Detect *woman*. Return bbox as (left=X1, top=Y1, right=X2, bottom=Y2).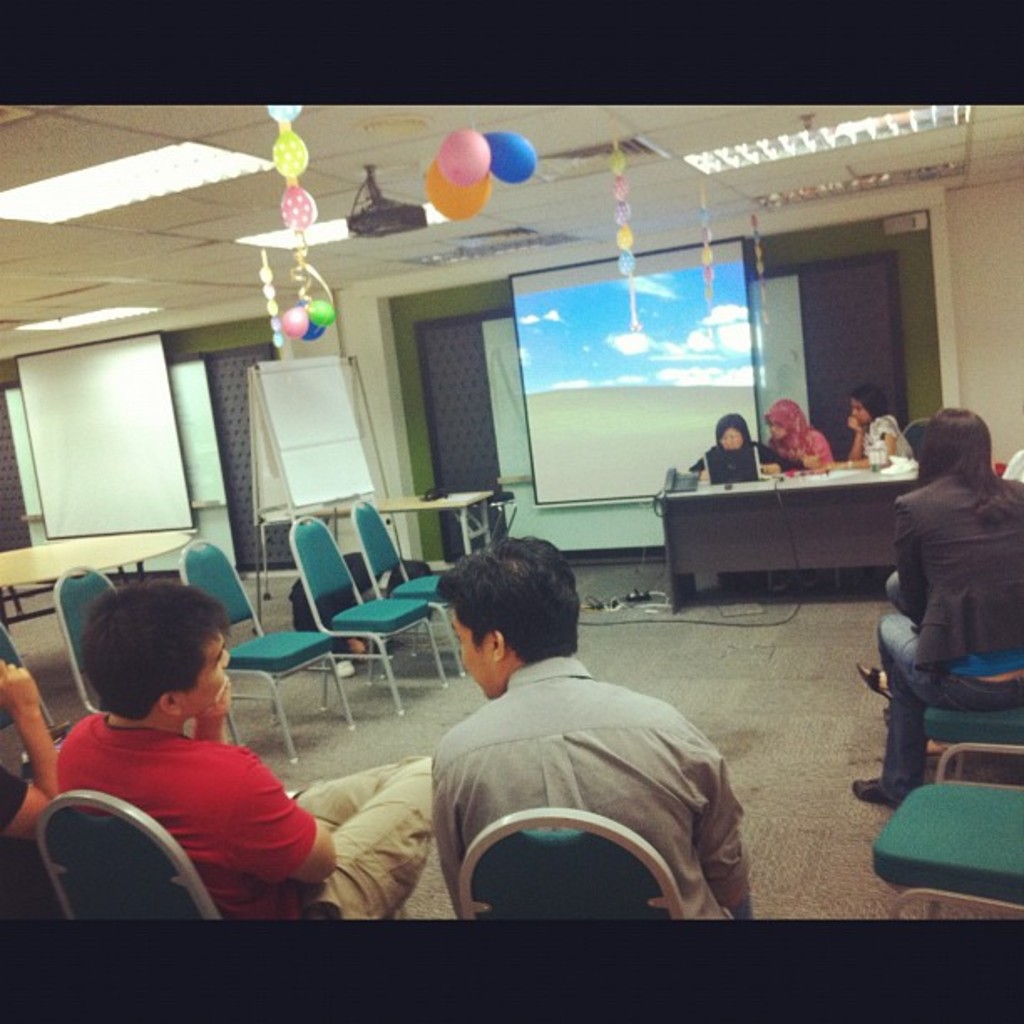
(left=832, top=388, right=907, bottom=477).
